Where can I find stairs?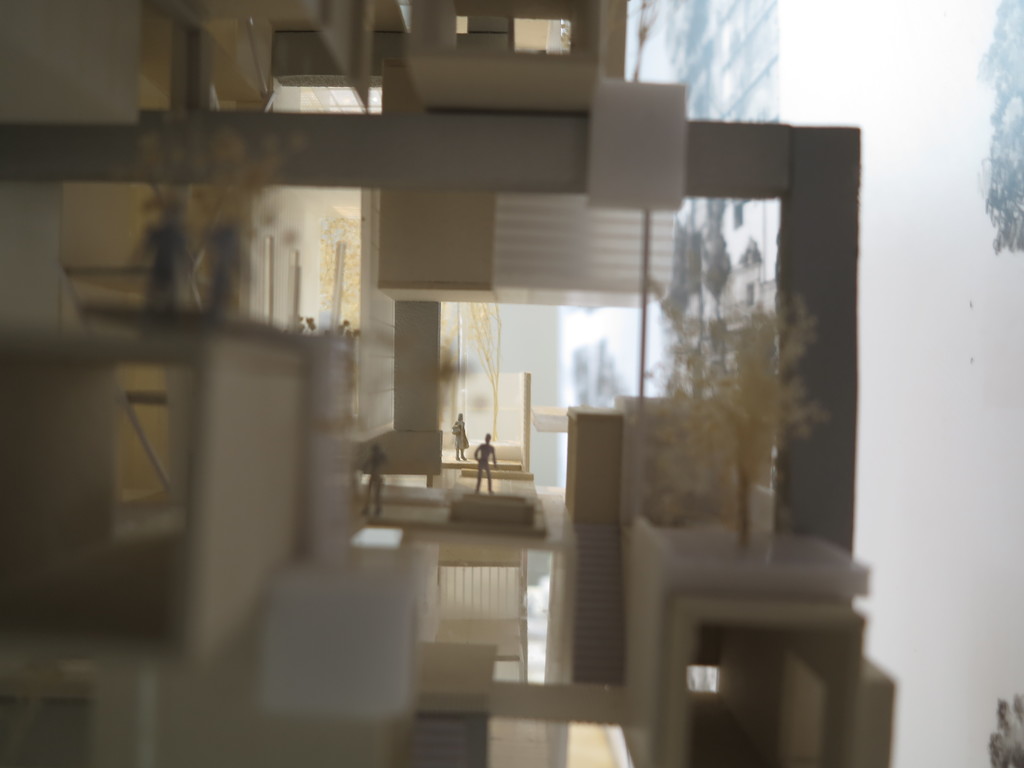
You can find it at [397, 710, 470, 767].
